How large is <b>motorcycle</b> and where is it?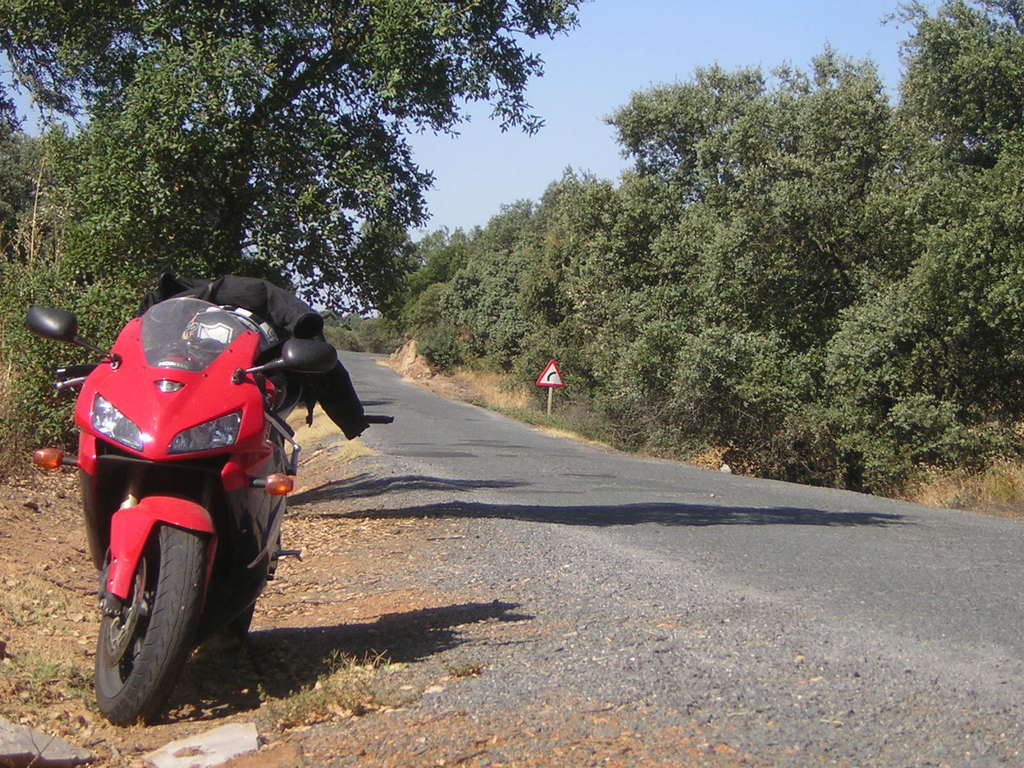
Bounding box: bbox=[67, 283, 313, 739].
